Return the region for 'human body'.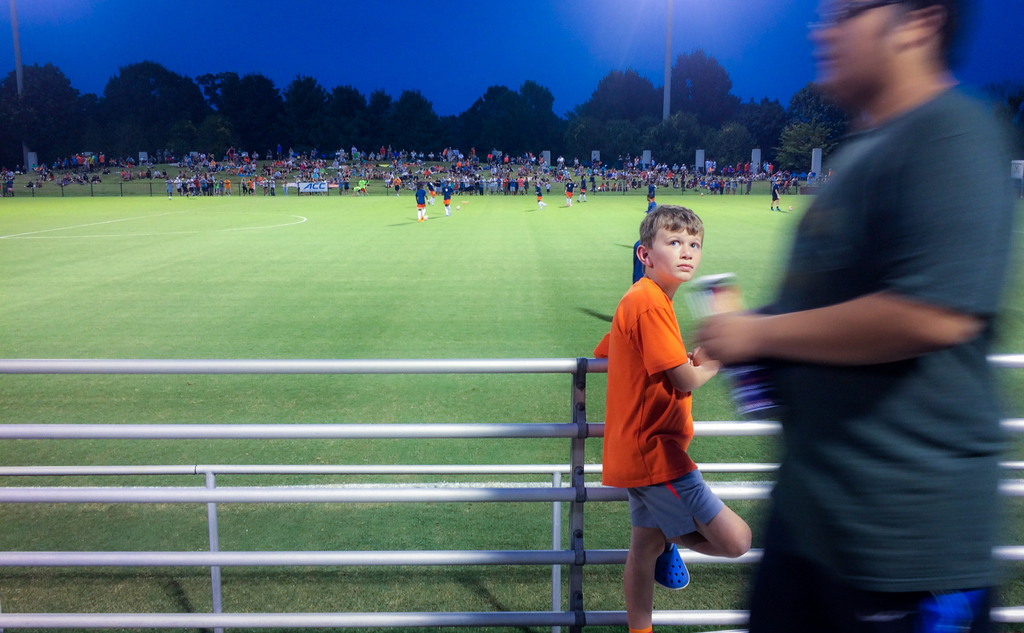
pyautogui.locateOnScreen(563, 178, 575, 204).
